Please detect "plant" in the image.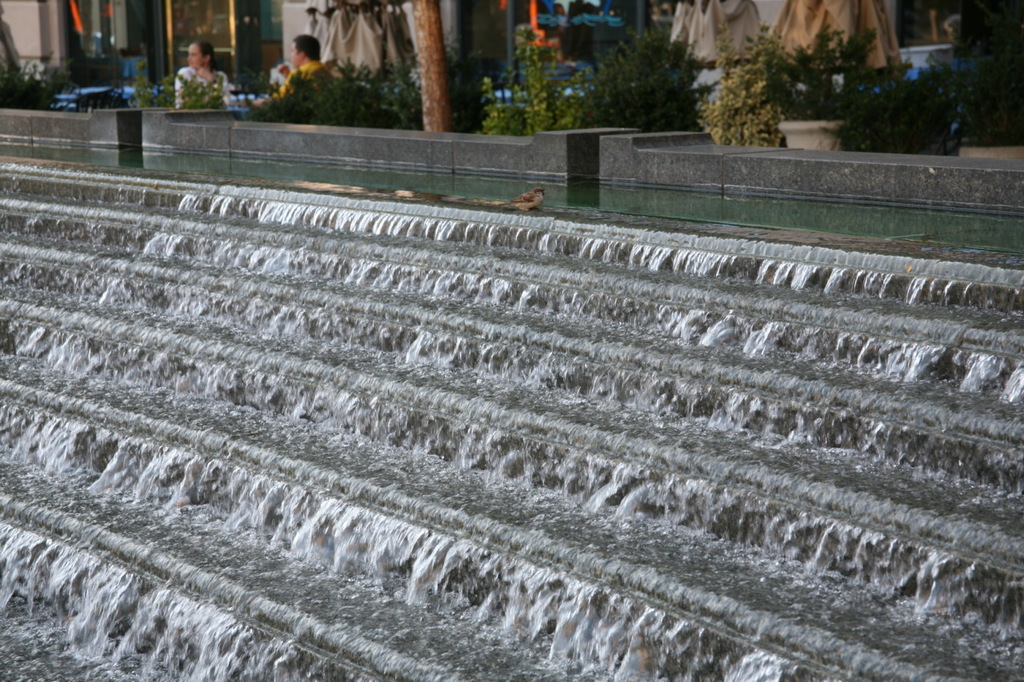
pyautogui.locateOnScreen(467, 66, 595, 134).
